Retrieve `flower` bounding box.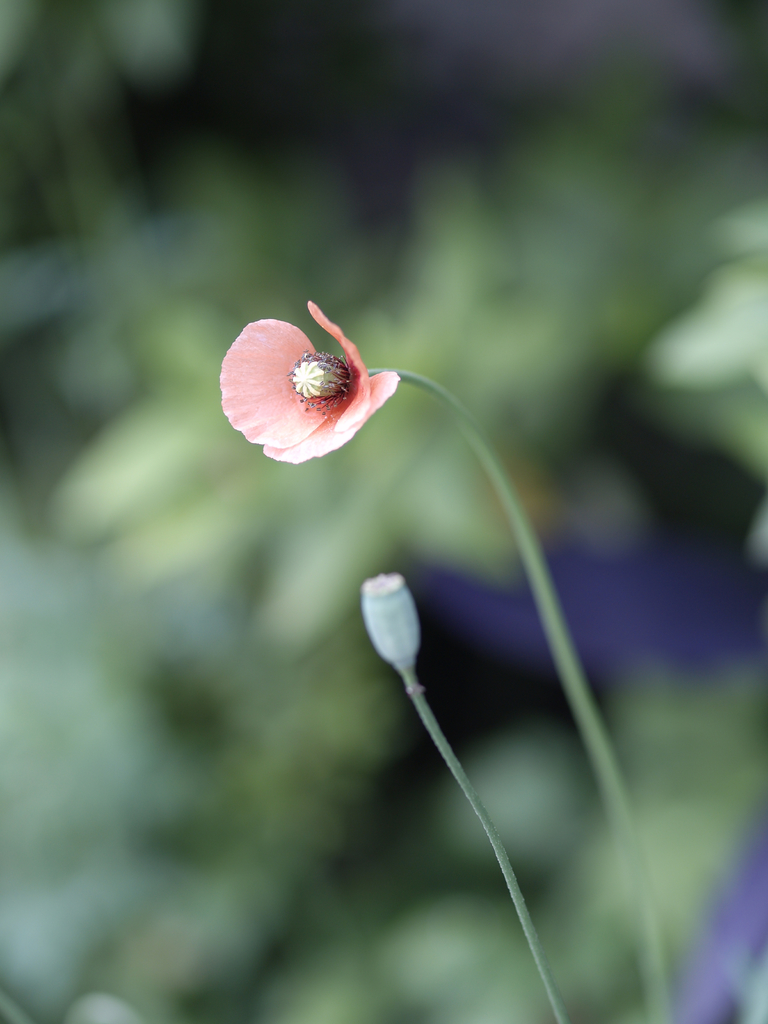
Bounding box: region(359, 569, 434, 678).
